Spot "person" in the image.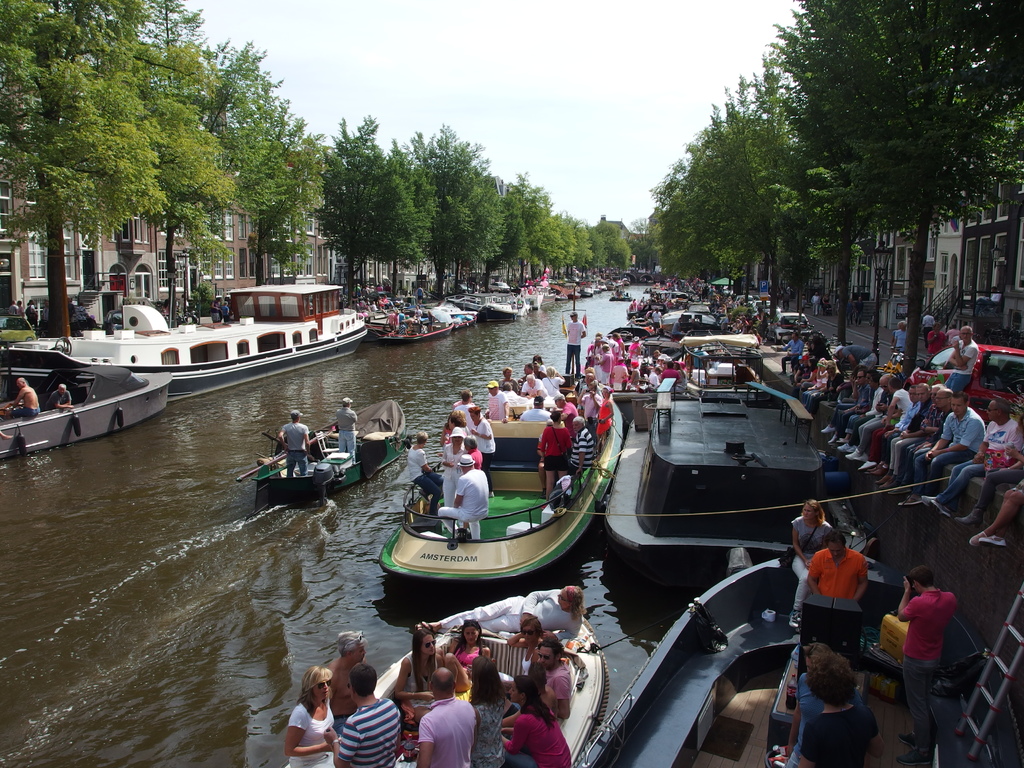
"person" found at bbox(277, 410, 314, 474).
